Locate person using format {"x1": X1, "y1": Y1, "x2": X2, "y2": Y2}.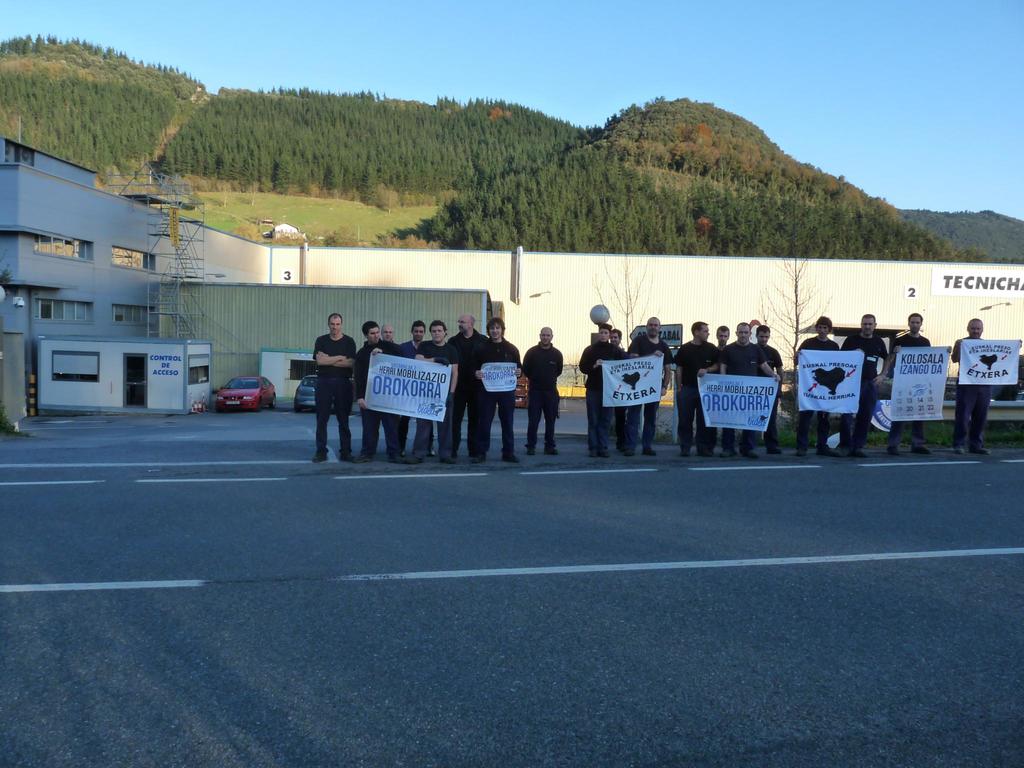
{"x1": 892, "y1": 314, "x2": 940, "y2": 451}.
